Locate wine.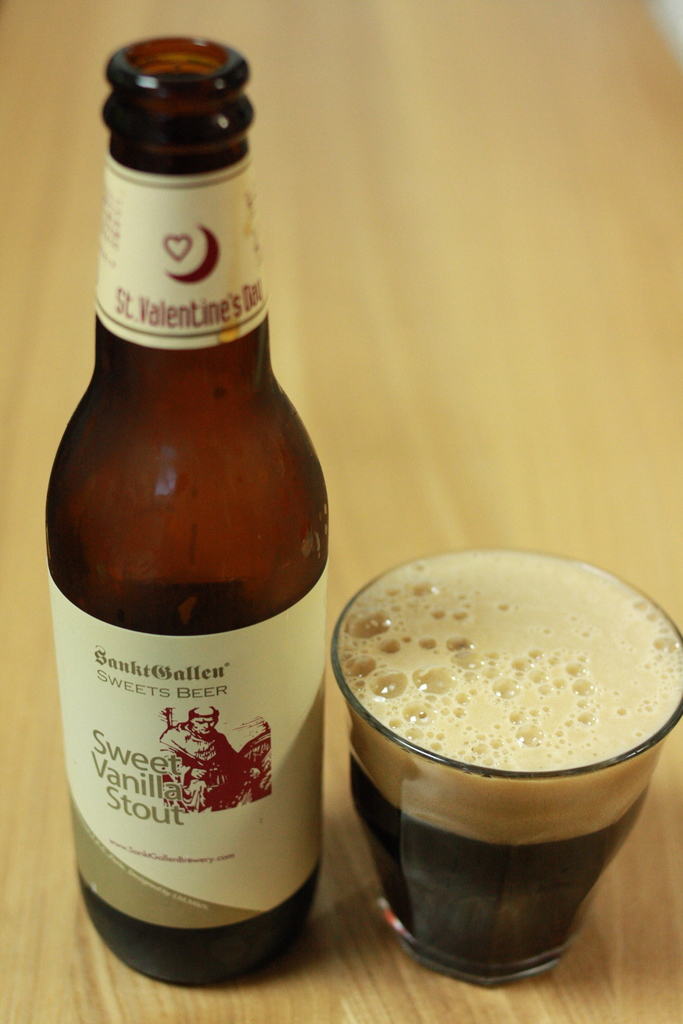
Bounding box: [x1=45, y1=77, x2=317, y2=847].
